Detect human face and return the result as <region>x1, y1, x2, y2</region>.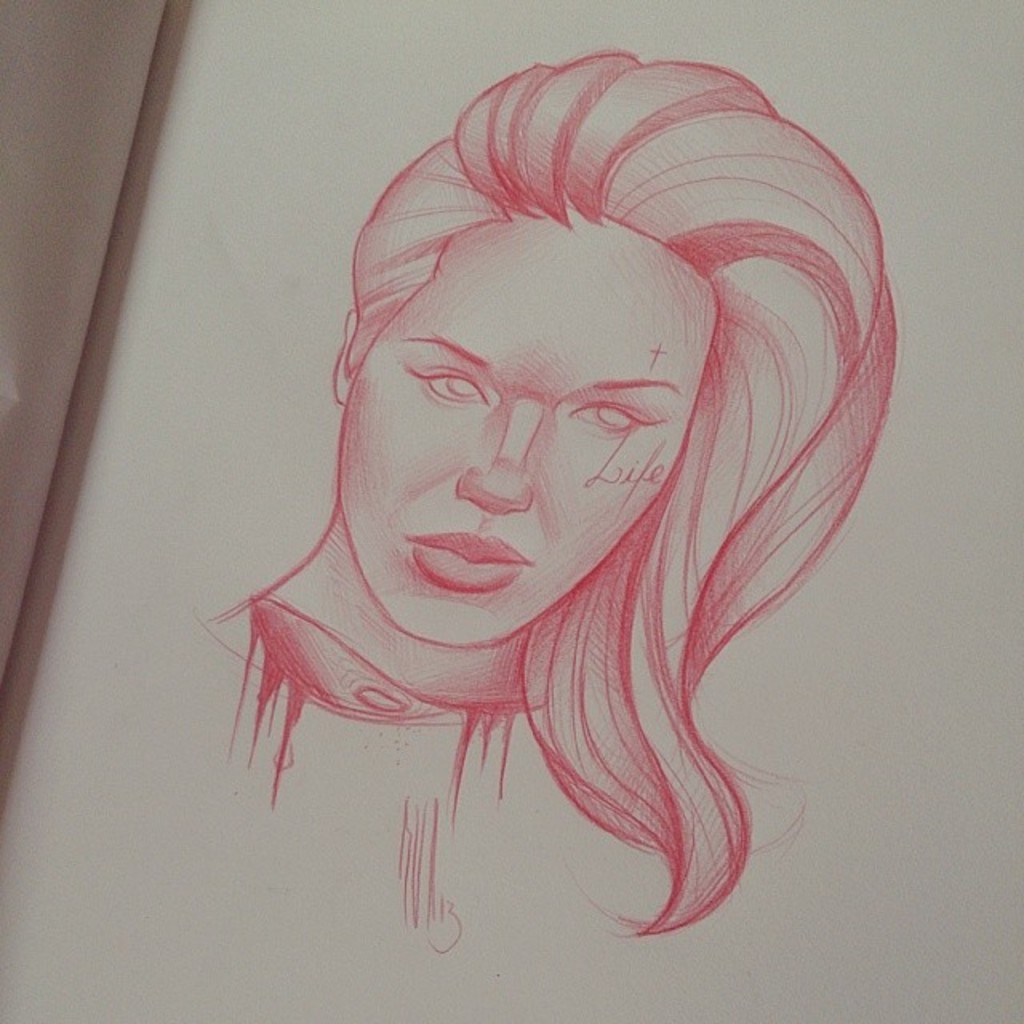
<region>344, 206, 699, 656</region>.
